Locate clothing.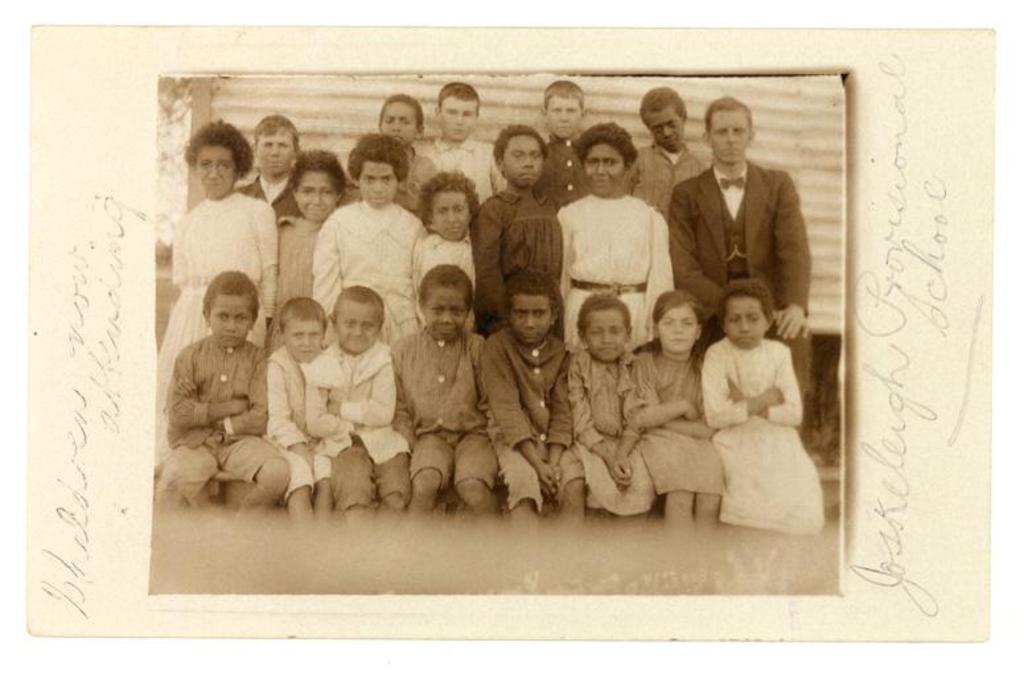
Bounding box: l=662, t=159, r=819, b=391.
